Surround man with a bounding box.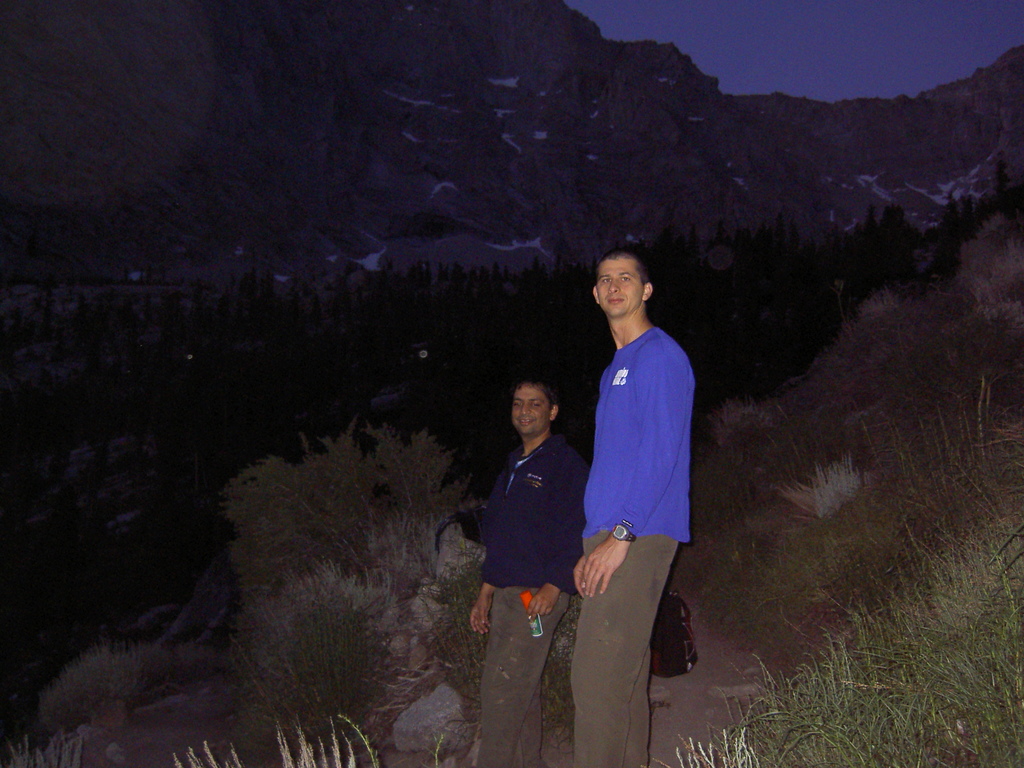
466 371 589 767.
